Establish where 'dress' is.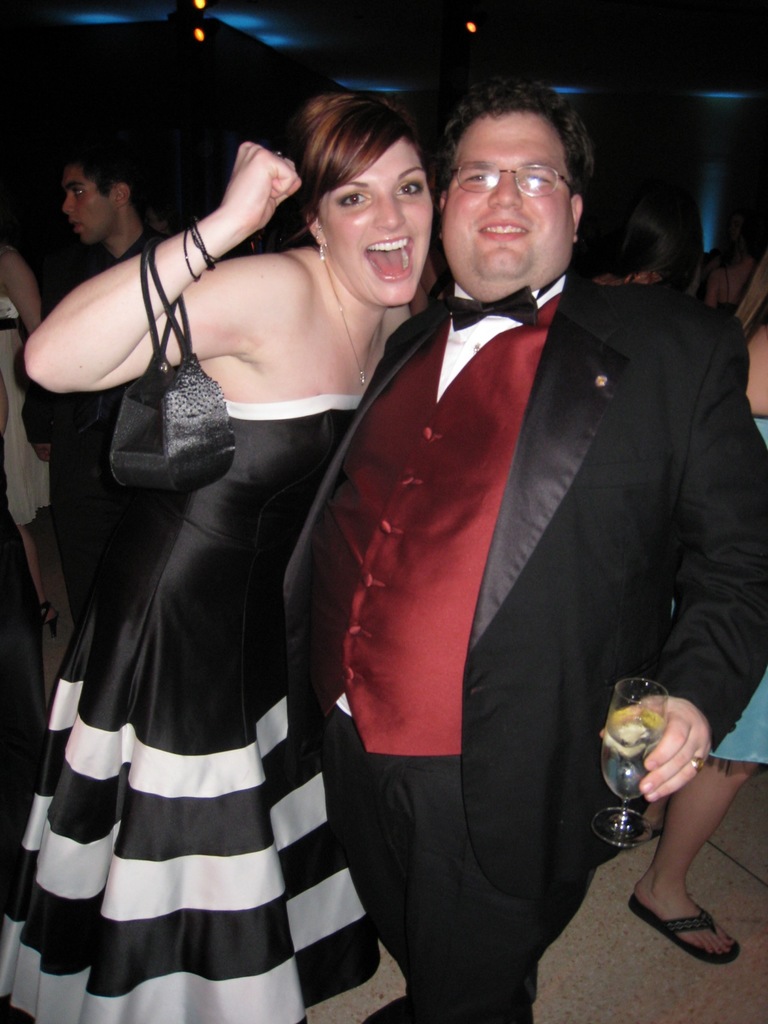
Established at rect(0, 326, 403, 1023).
